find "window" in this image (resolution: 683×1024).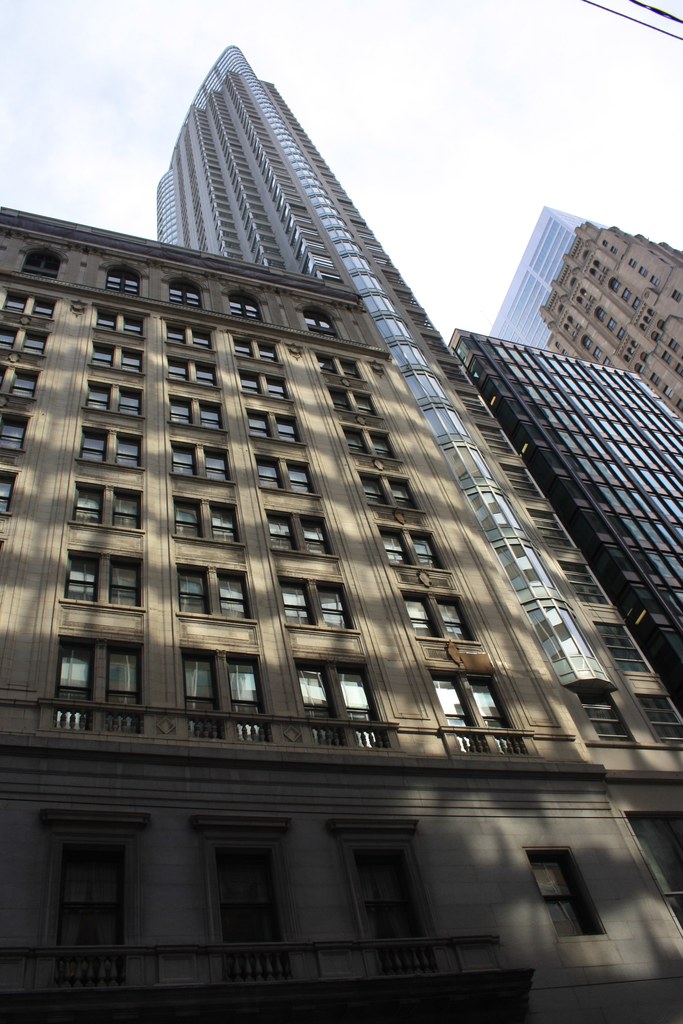
BBox(351, 419, 404, 468).
